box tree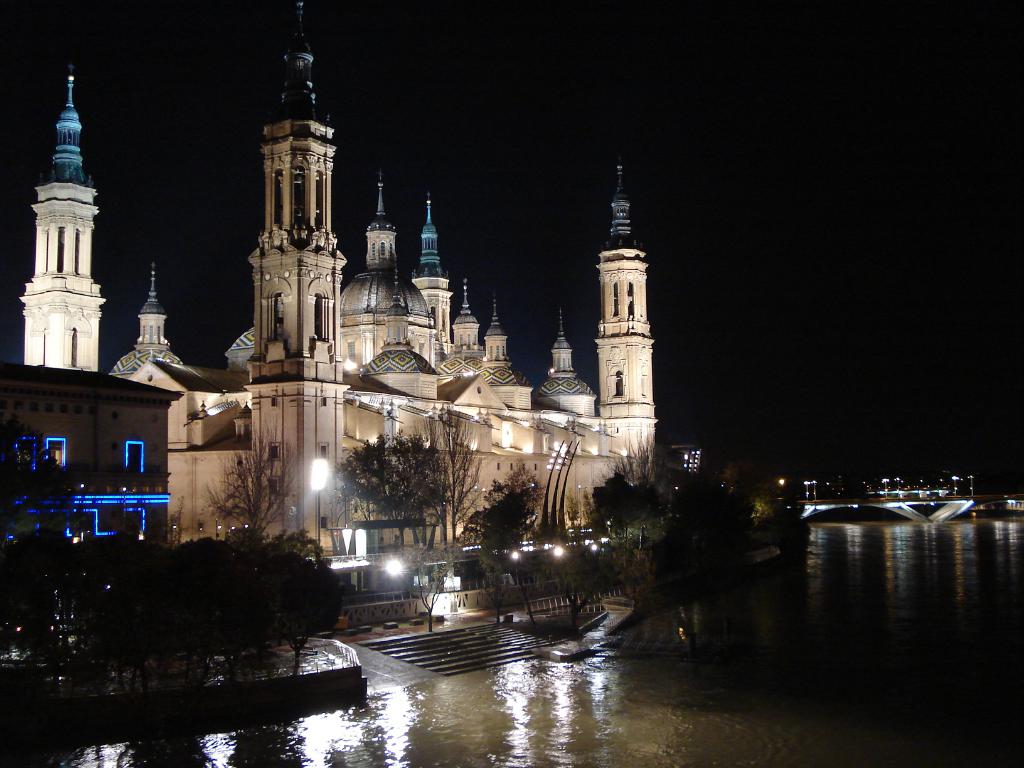
BBox(472, 452, 535, 593)
